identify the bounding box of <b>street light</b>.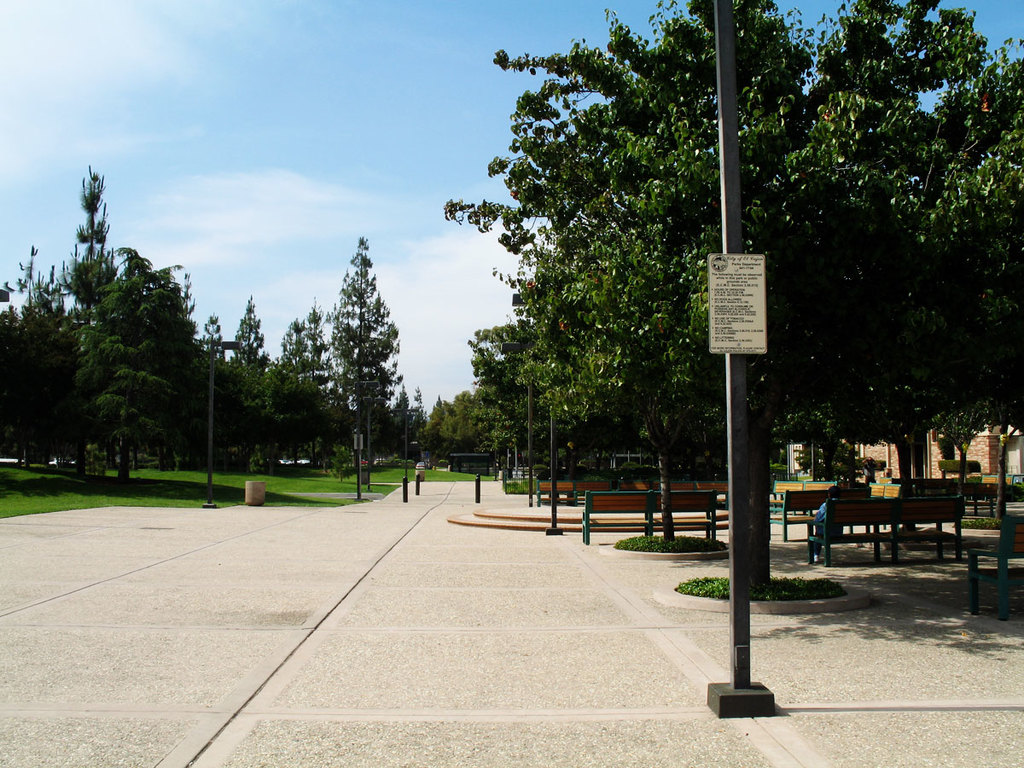
[x1=207, y1=329, x2=239, y2=497].
